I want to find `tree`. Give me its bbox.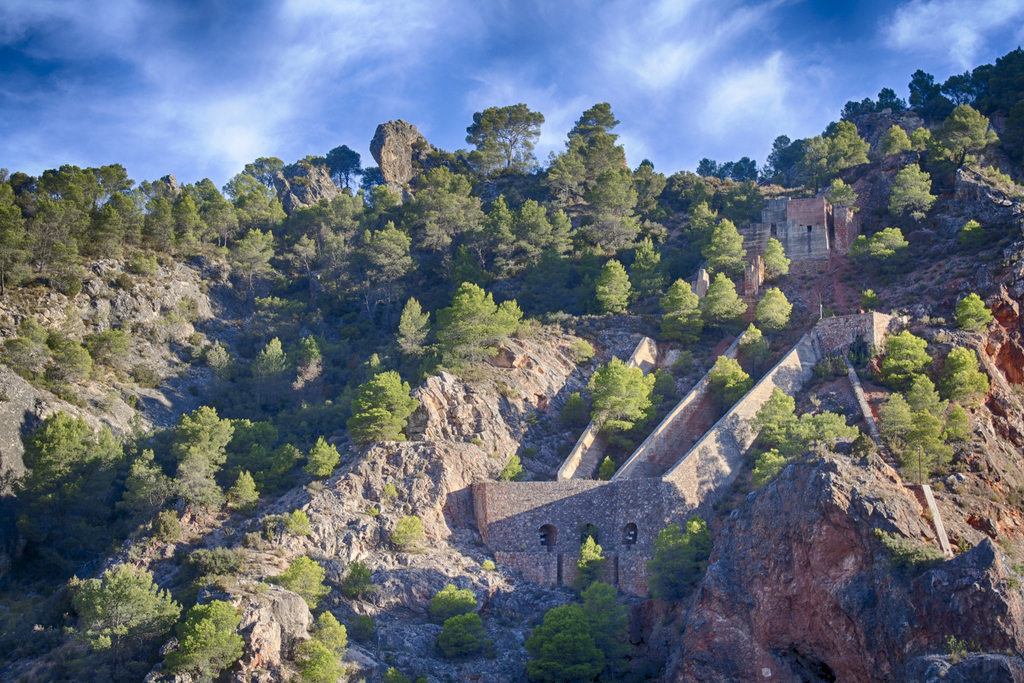
(680,195,727,270).
